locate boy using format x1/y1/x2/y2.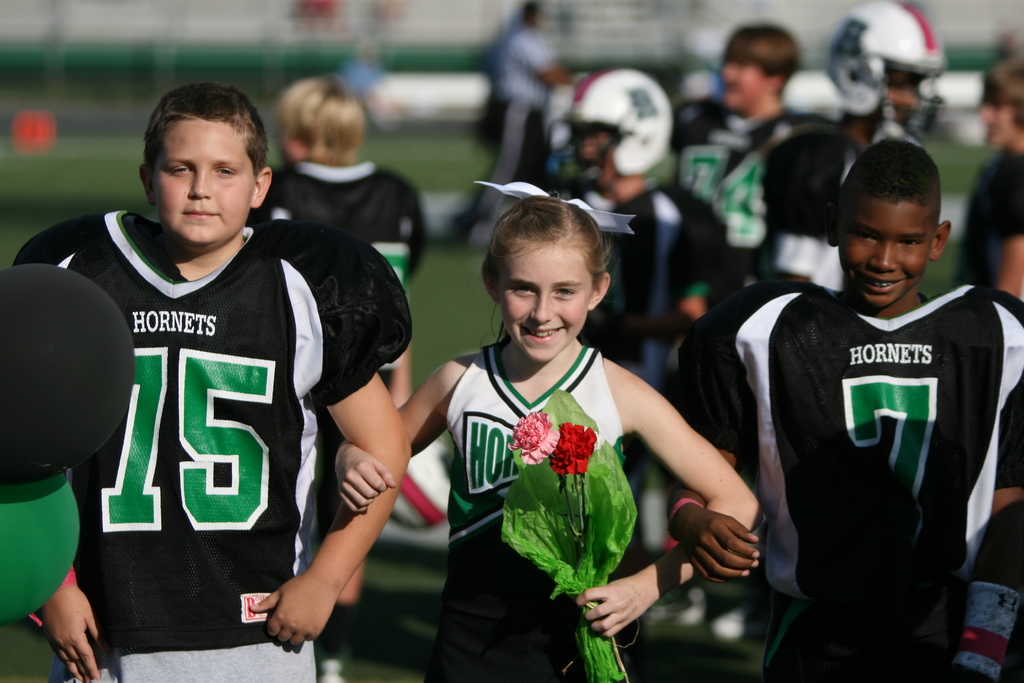
667/141/1023/682.
